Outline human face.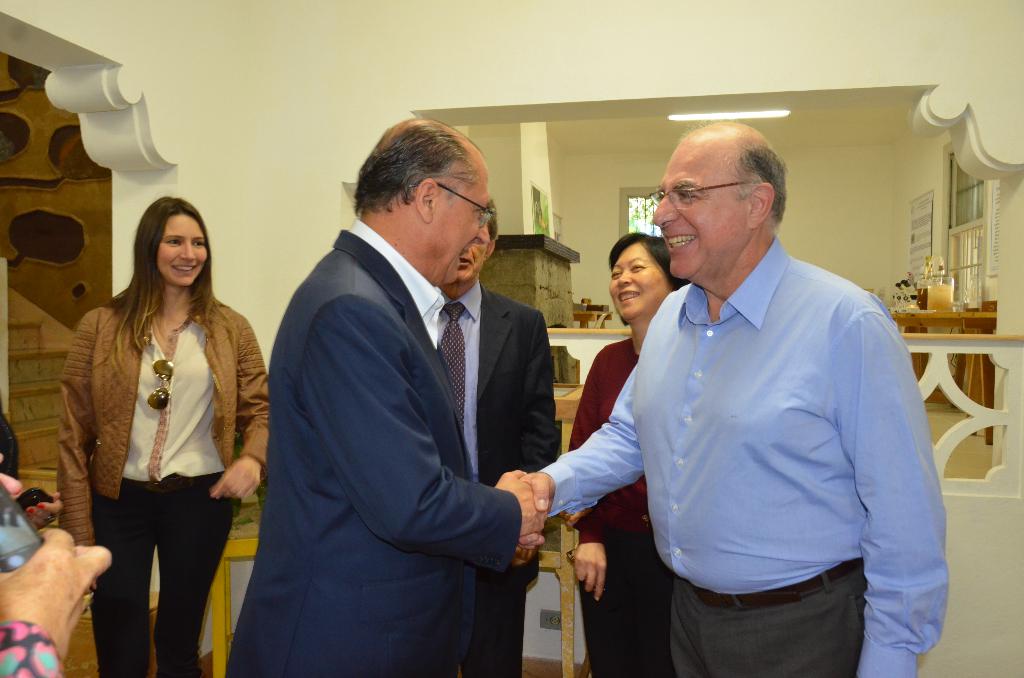
Outline: locate(652, 136, 744, 278).
